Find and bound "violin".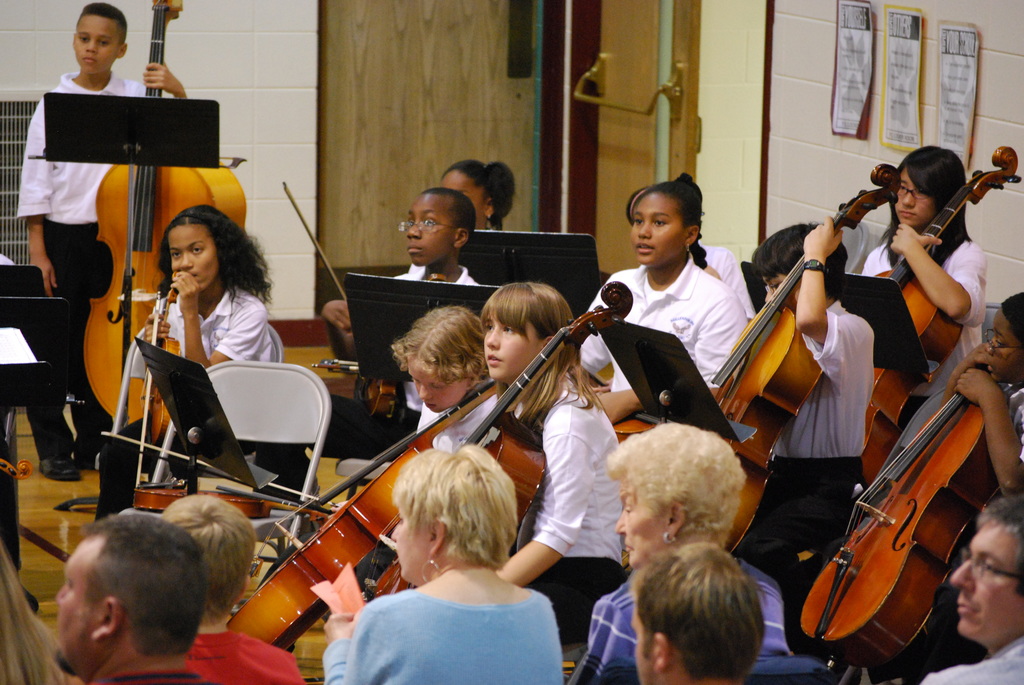
Bound: select_region(226, 384, 500, 652).
